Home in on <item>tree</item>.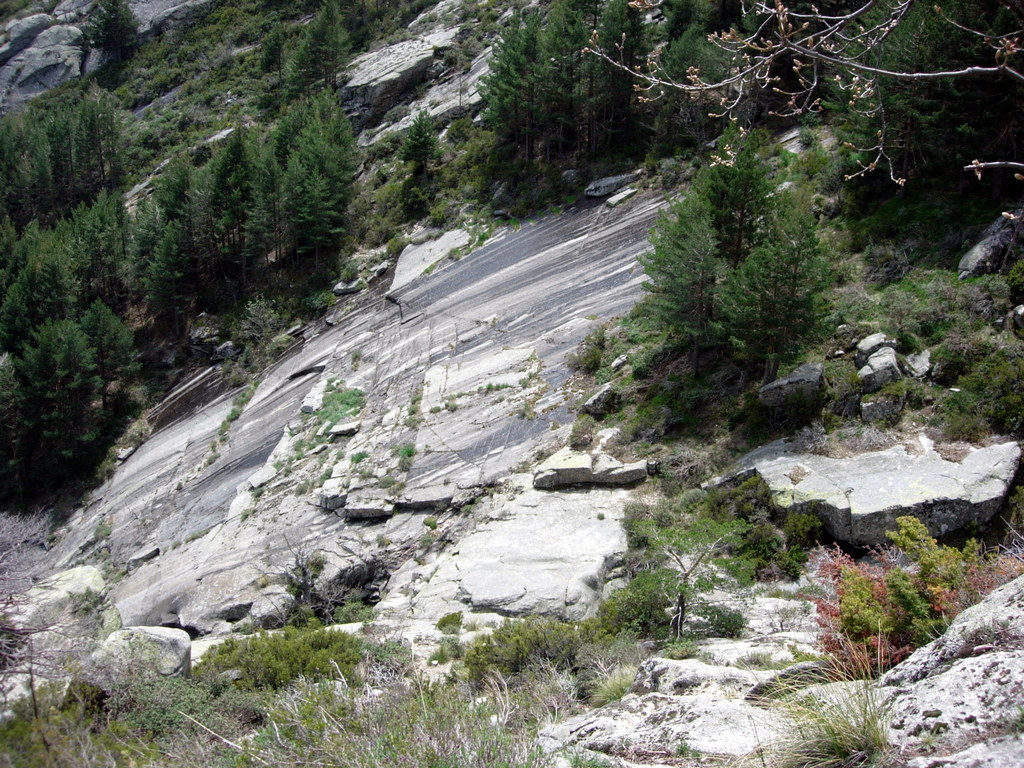
Homed in at BBox(400, 105, 440, 177).
